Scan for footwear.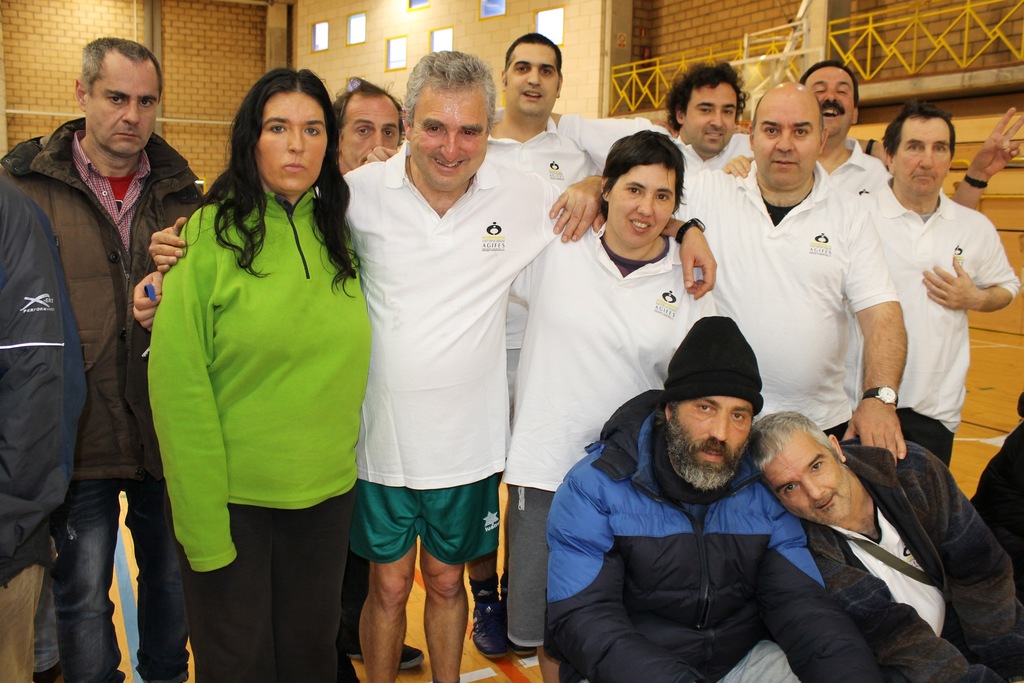
Scan result: locate(497, 564, 540, 661).
